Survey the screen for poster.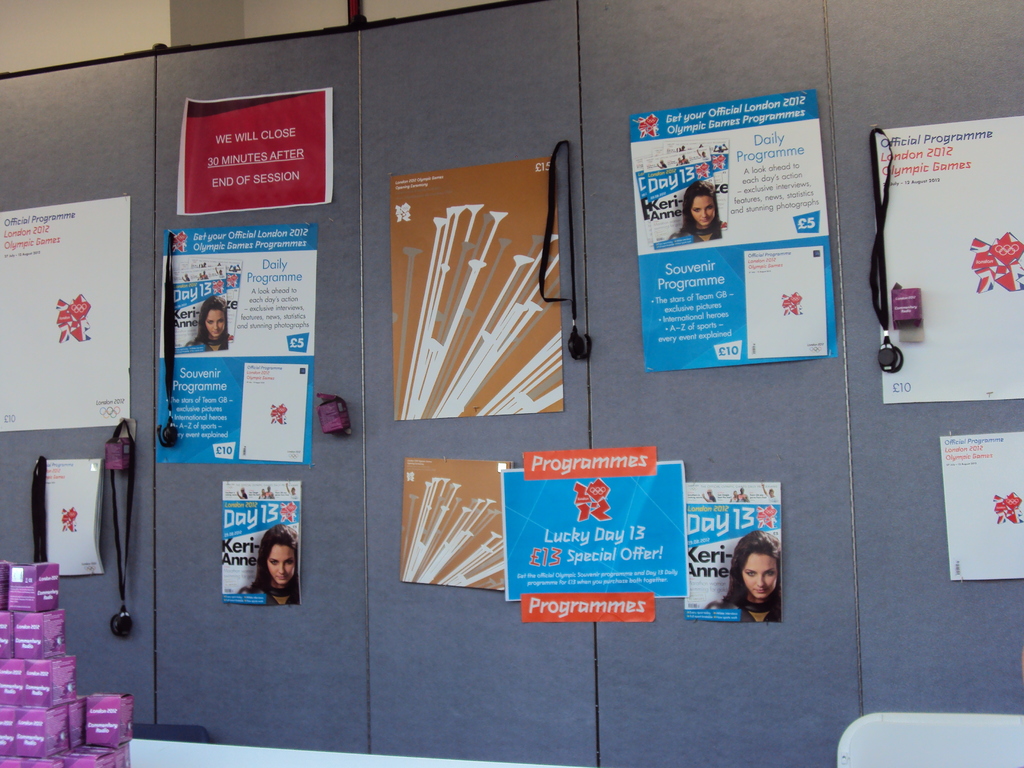
Survey found: bbox(685, 482, 782, 620).
